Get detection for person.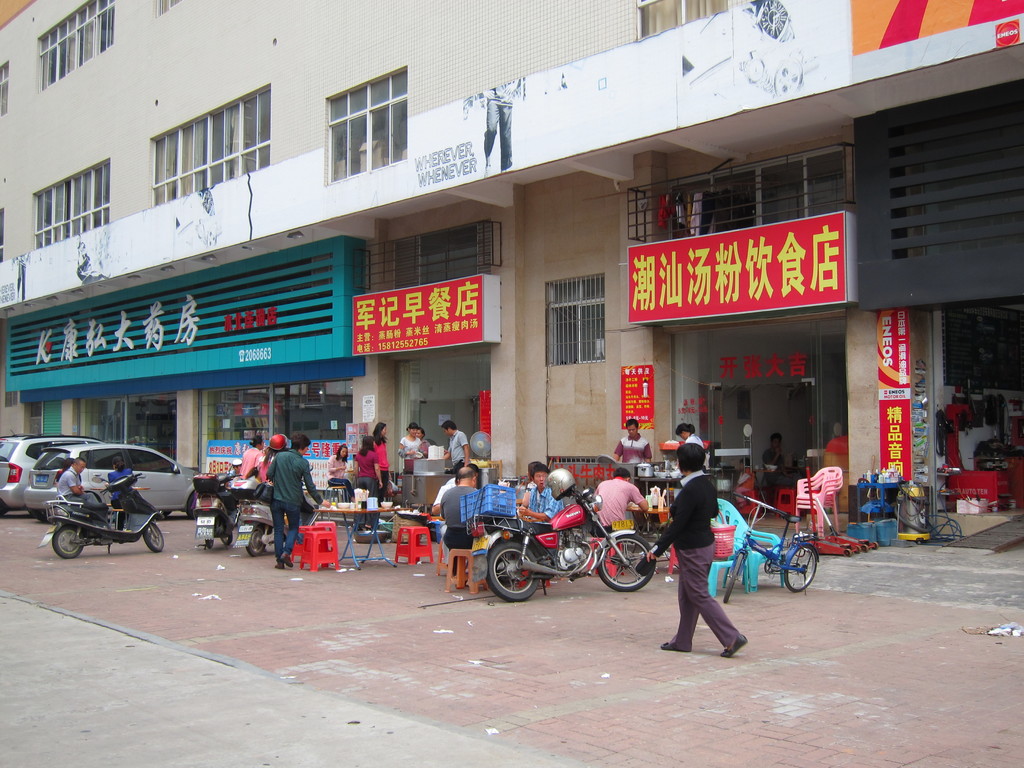
Detection: select_region(351, 434, 382, 527).
